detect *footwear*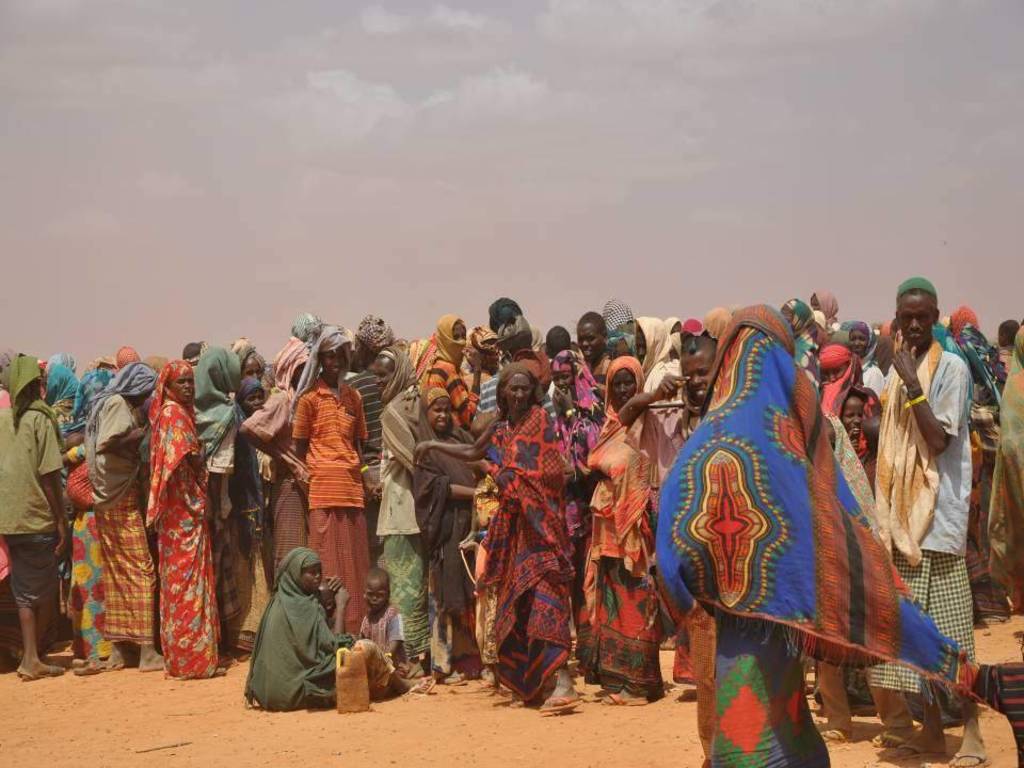
874/731/912/748
